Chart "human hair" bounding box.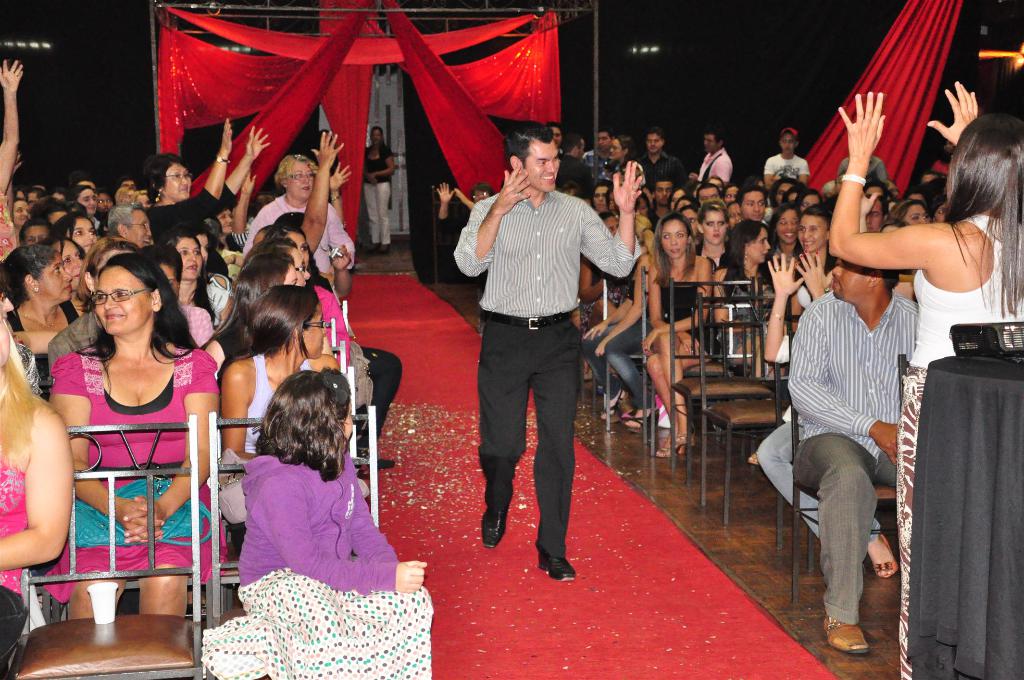
Charted: x1=76, y1=241, x2=136, y2=311.
